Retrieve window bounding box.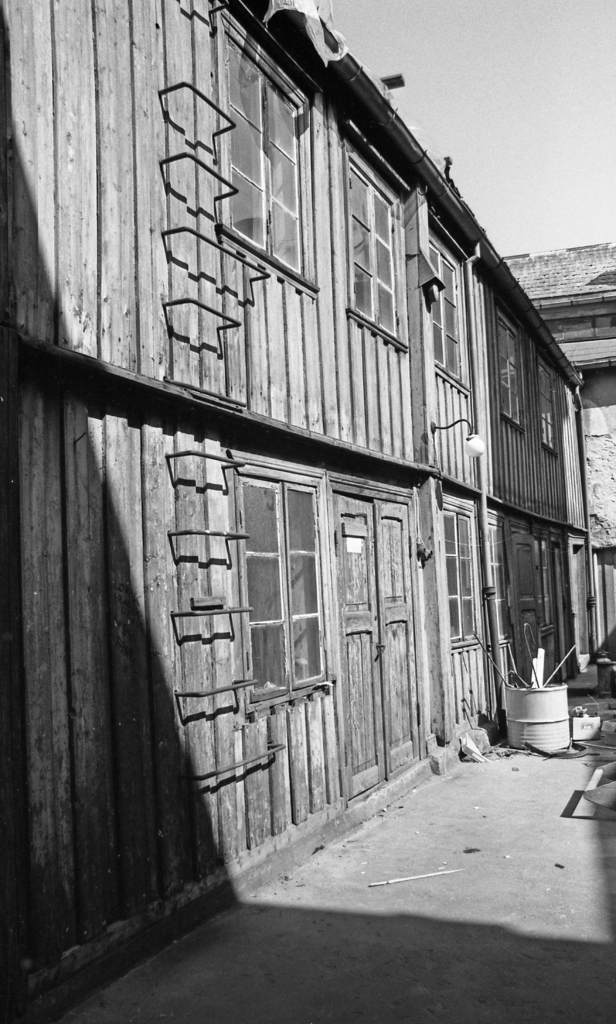
Bounding box: [x1=488, y1=526, x2=521, y2=636].
